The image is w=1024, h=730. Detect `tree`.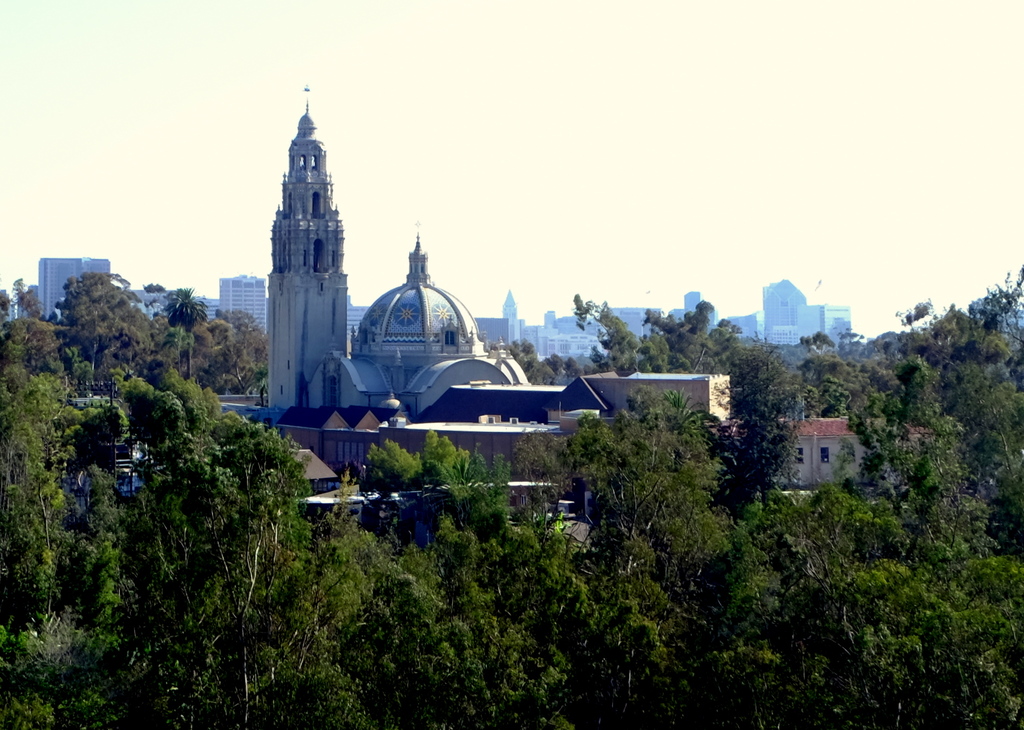
Detection: locate(189, 404, 312, 729).
